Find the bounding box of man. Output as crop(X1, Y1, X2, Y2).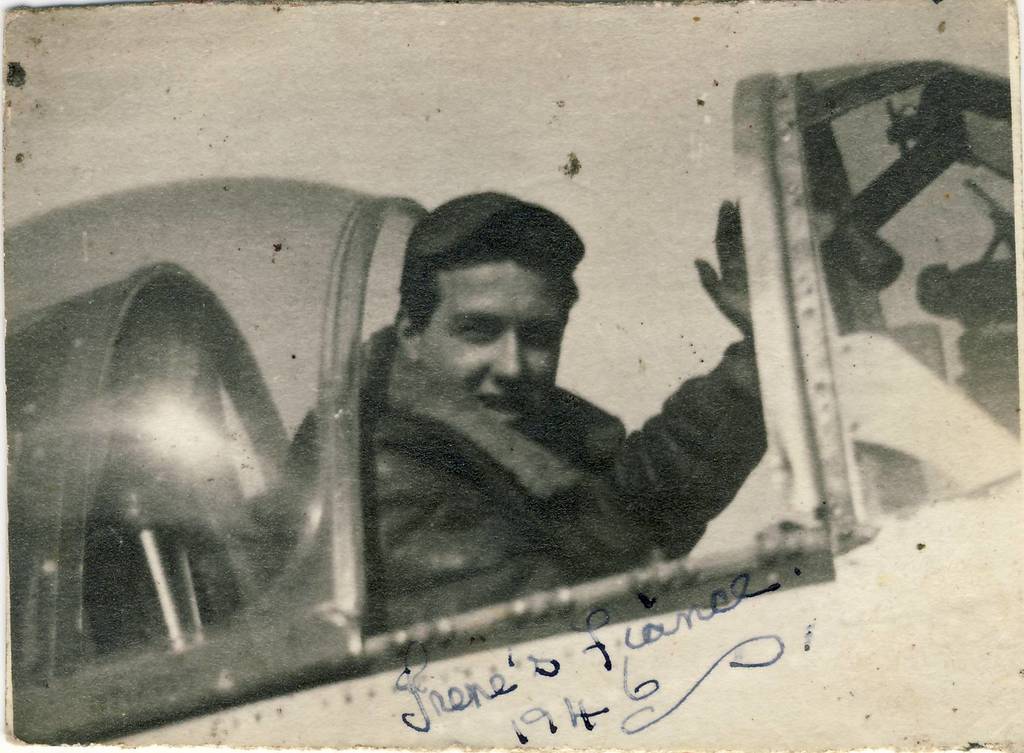
crop(266, 213, 742, 618).
